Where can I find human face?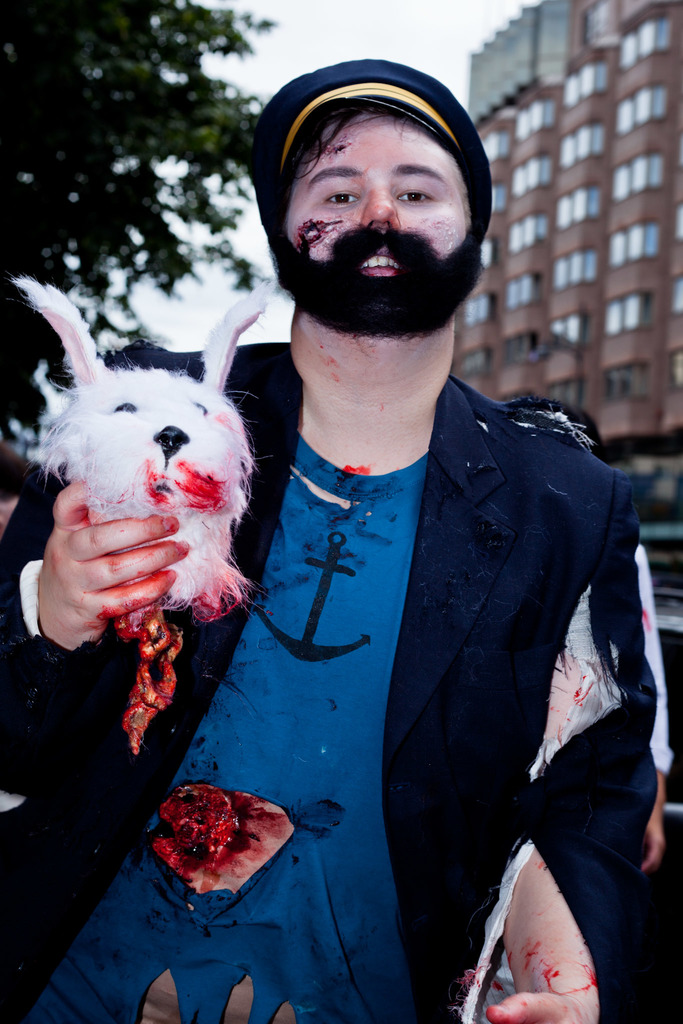
You can find it at select_region(284, 108, 468, 278).
